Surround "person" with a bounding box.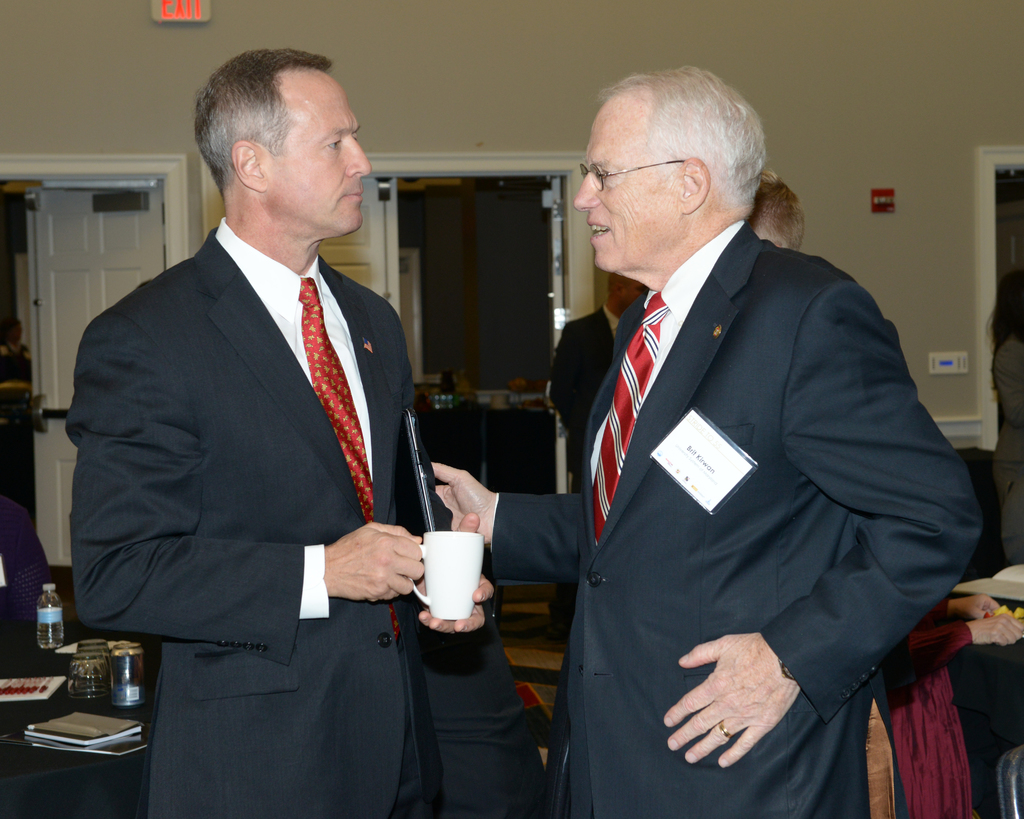
bbox=[556, 263, 639, 515].
